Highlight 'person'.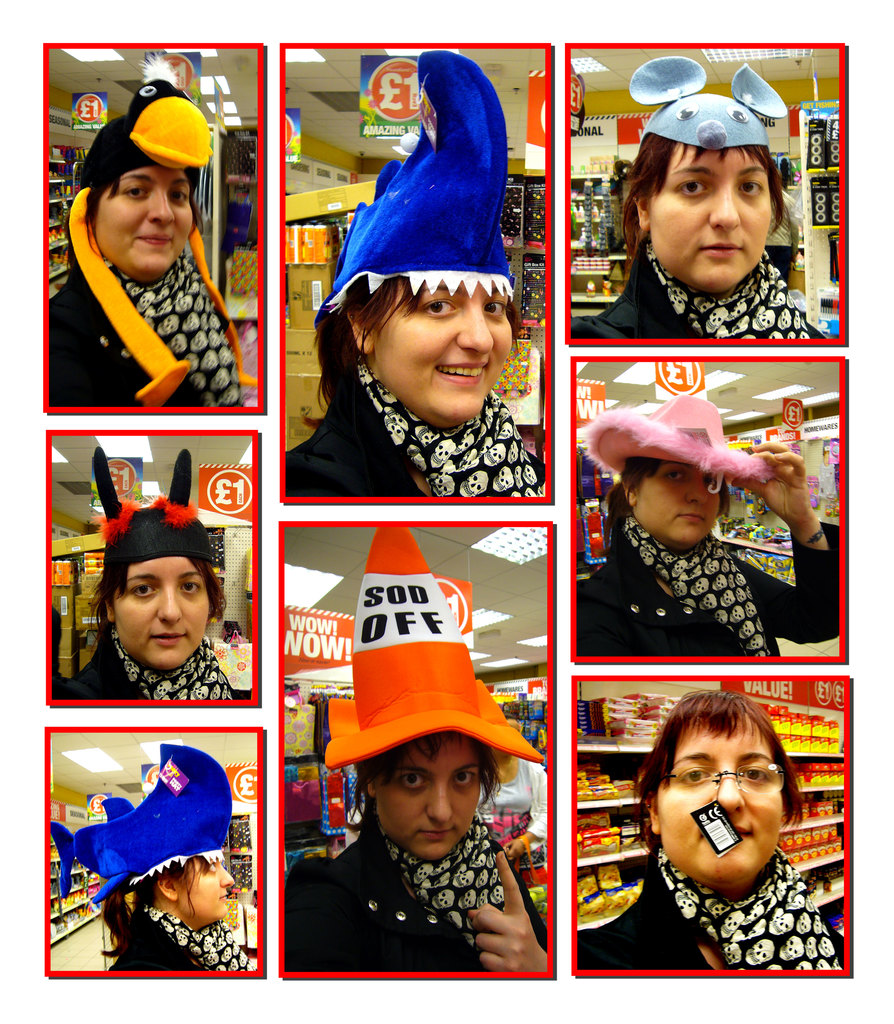
Highlighted region: 569 395 833 668.
